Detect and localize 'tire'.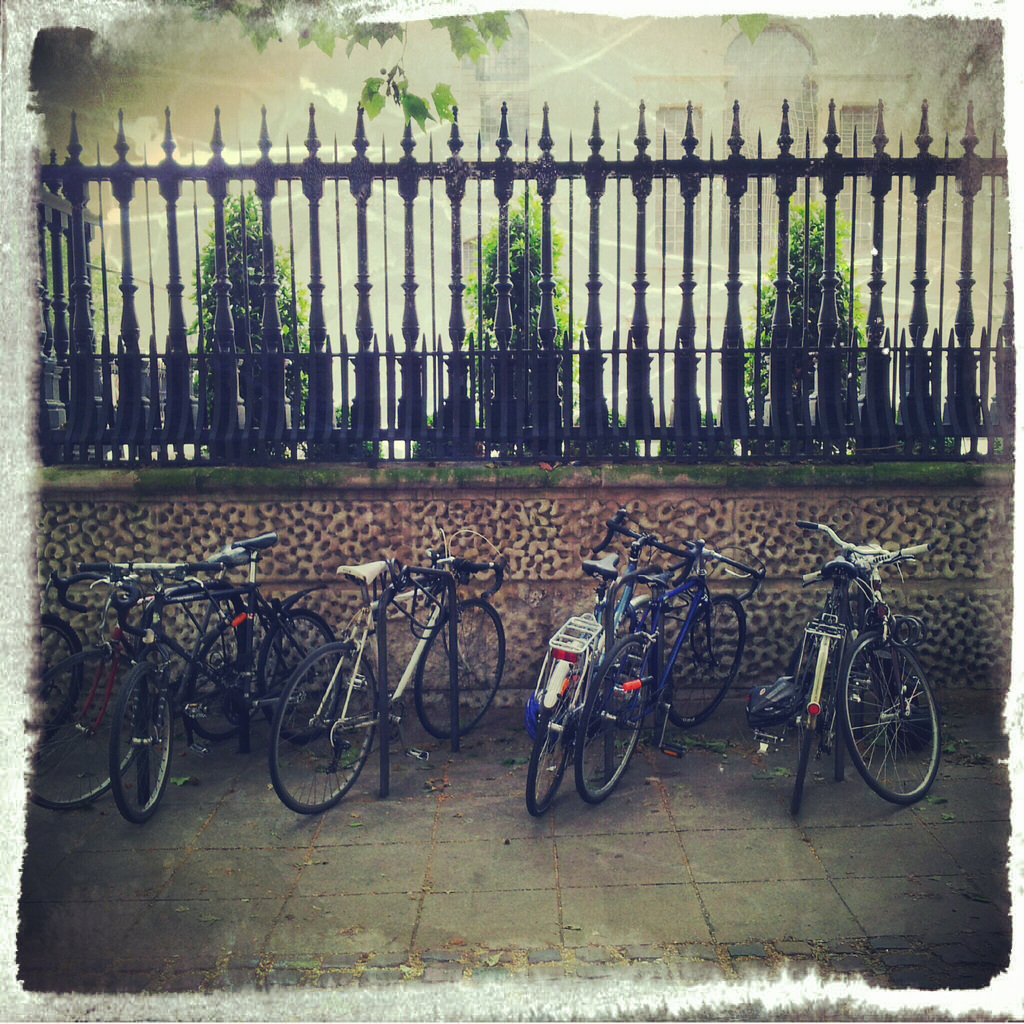
Localized at BBox(109, 662, 173, 821).
